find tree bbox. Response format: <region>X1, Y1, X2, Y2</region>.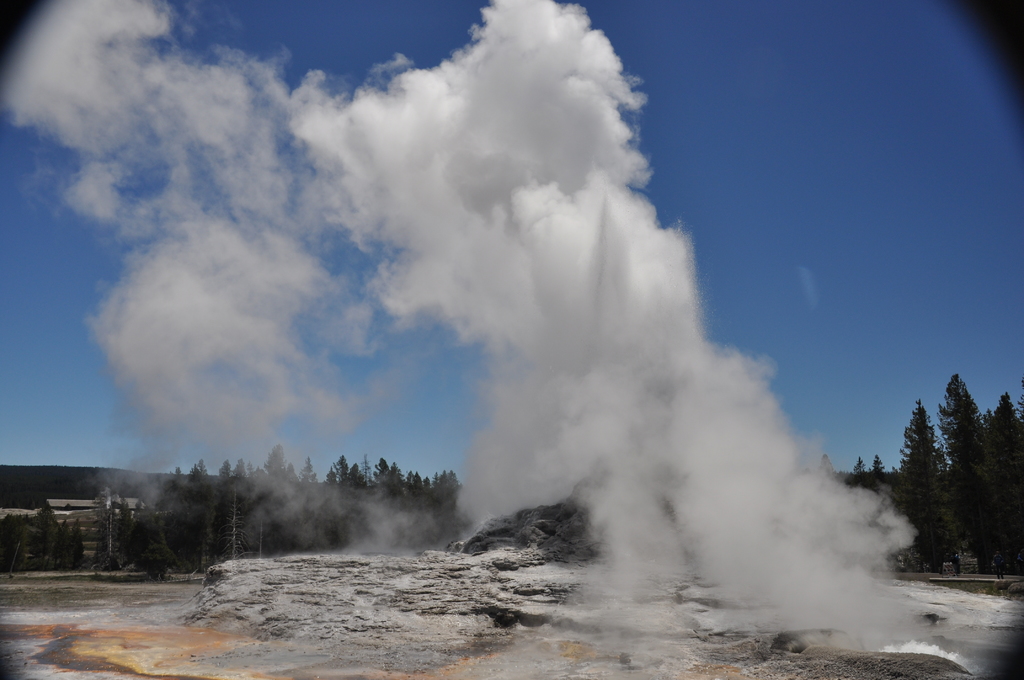
<region>942, 369, 997, 567</region>.
